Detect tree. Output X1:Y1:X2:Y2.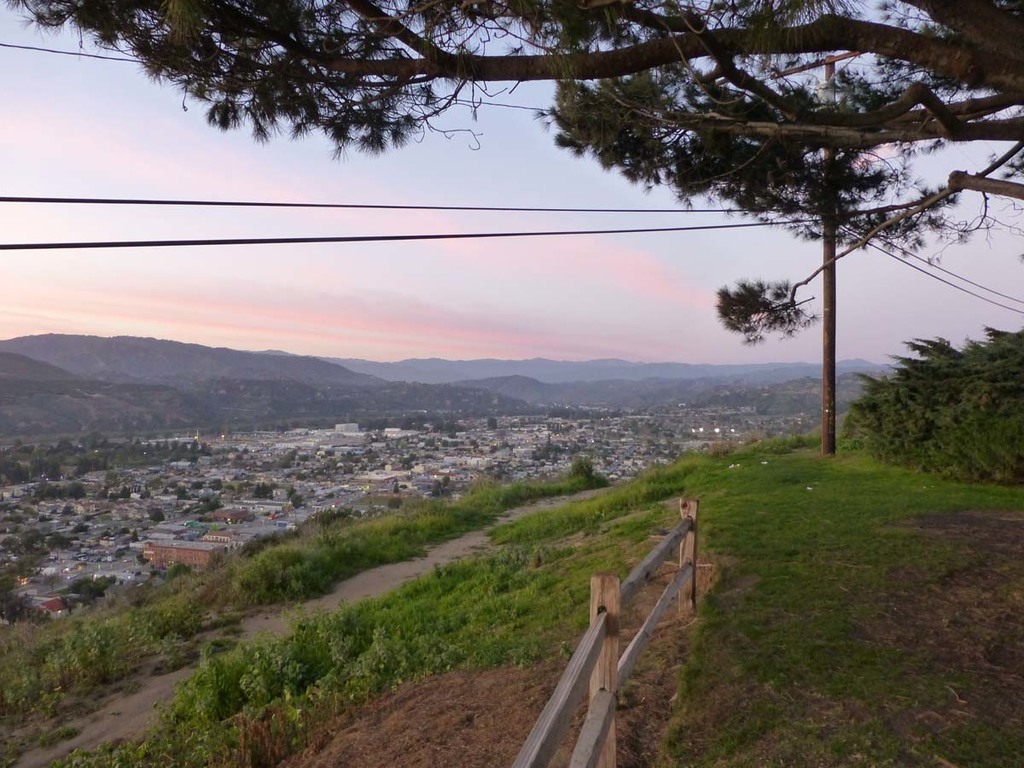
283:486:295:497.
